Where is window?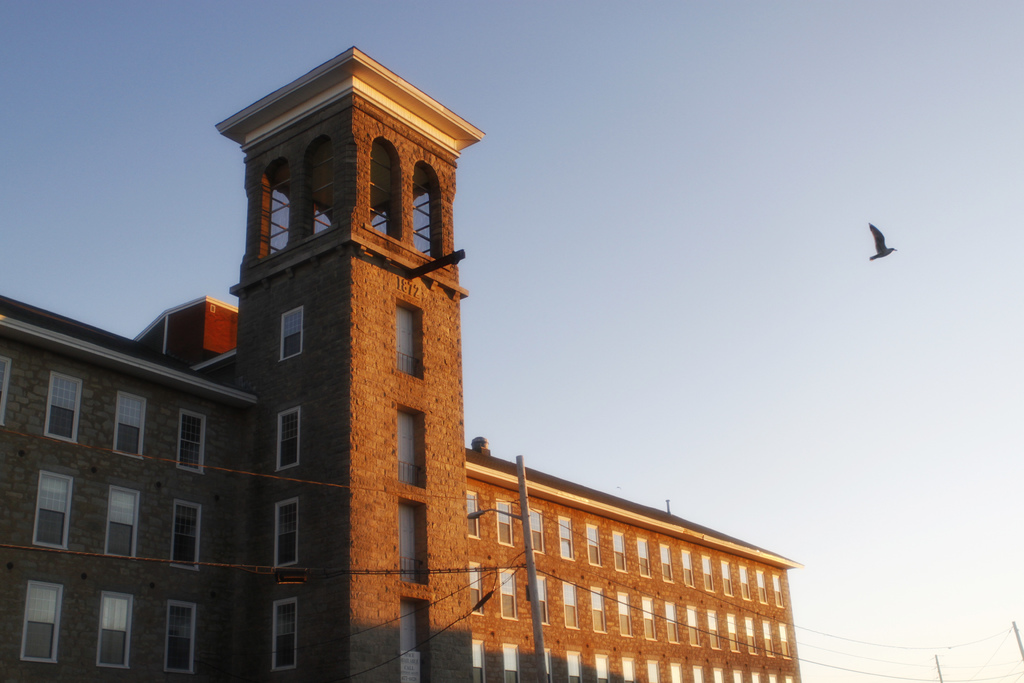
left=648, top=660, right=660, bottom=682.
